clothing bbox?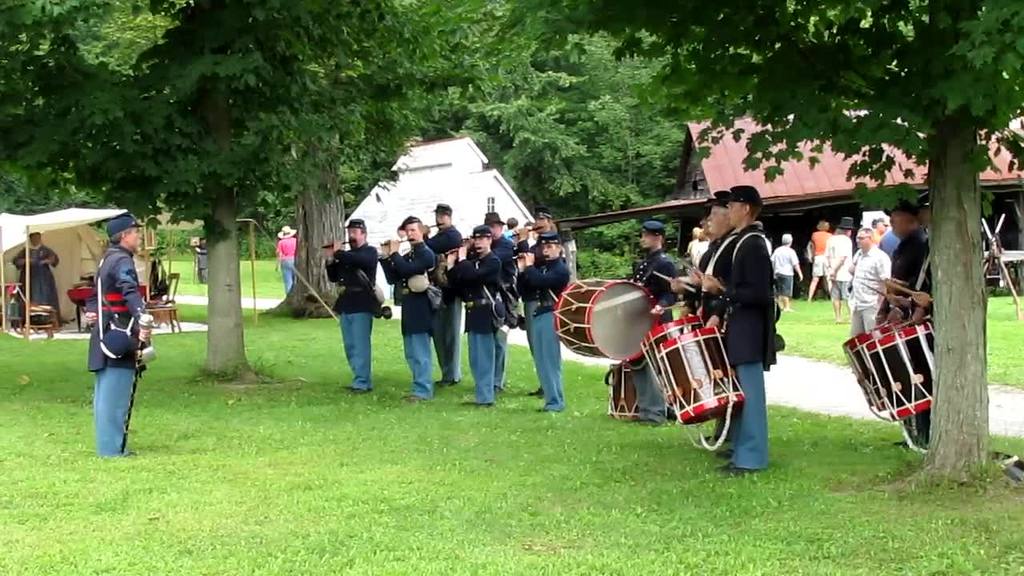
detection(273, 234, 297, 282)
